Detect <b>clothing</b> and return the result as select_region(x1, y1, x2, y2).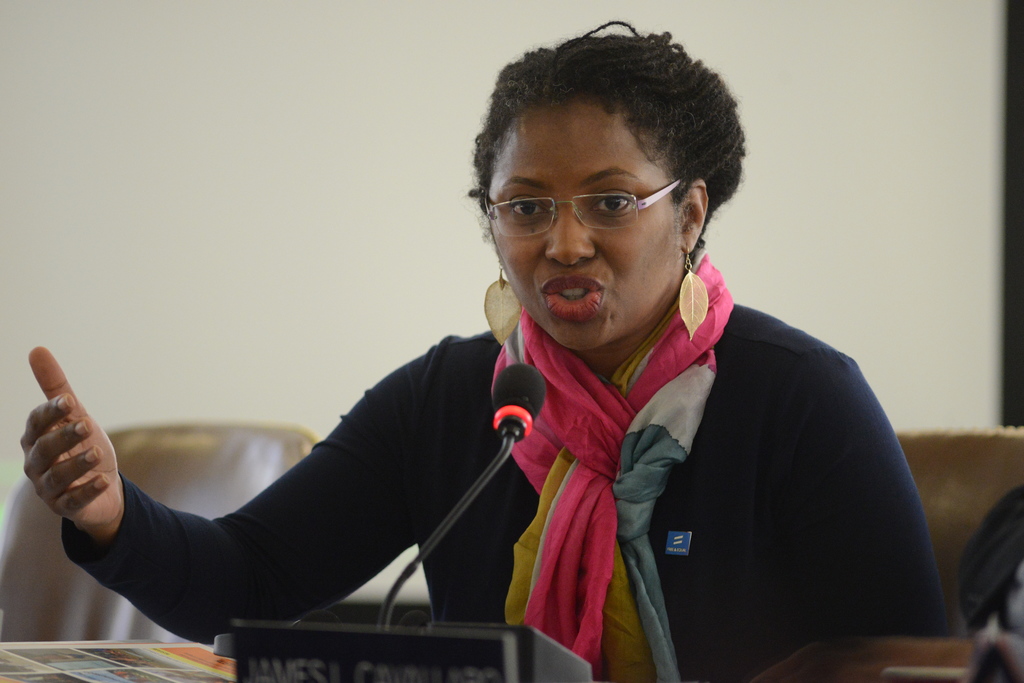
select_region(45, 287, 988, 682).
